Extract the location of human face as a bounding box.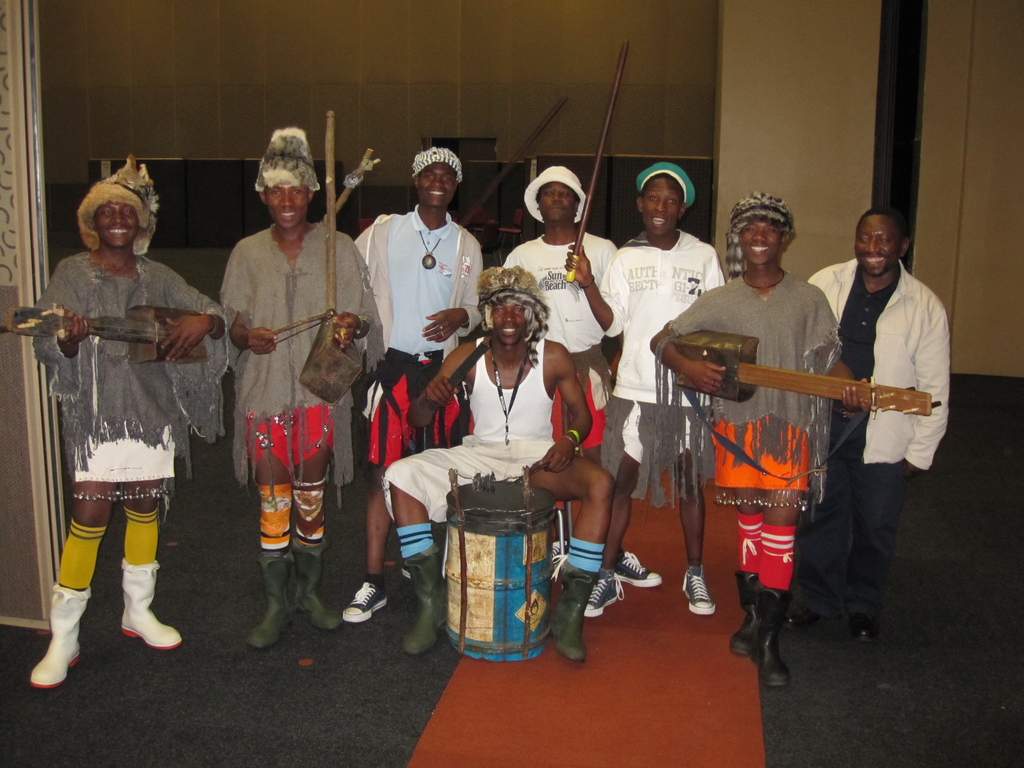
bbox=(640, 177, 685, 236).
